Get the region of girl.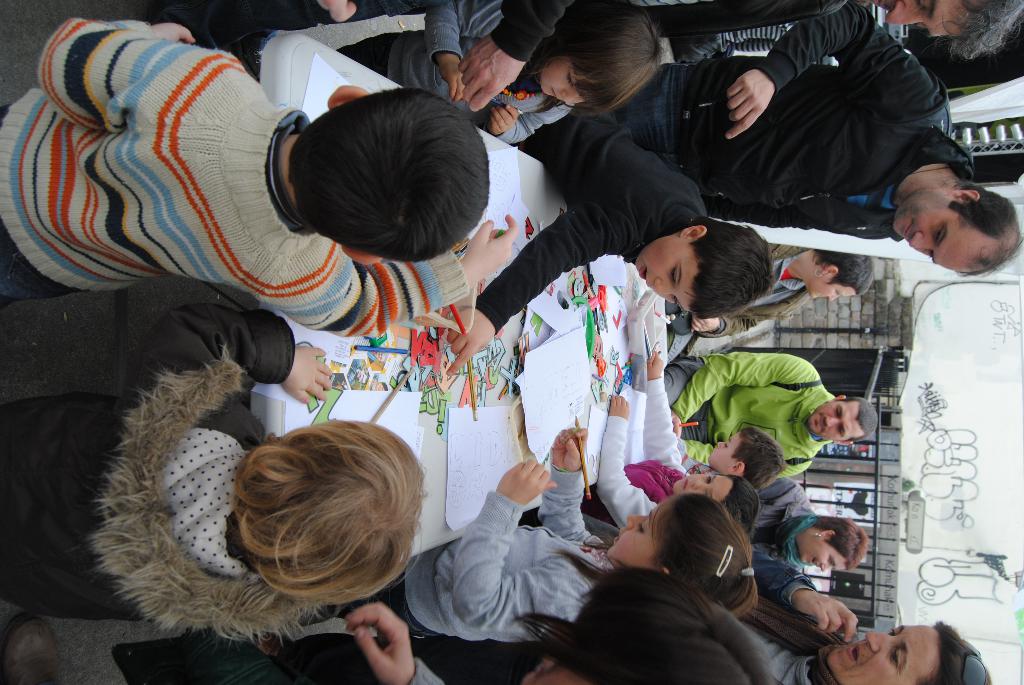
301:426:755:645.
